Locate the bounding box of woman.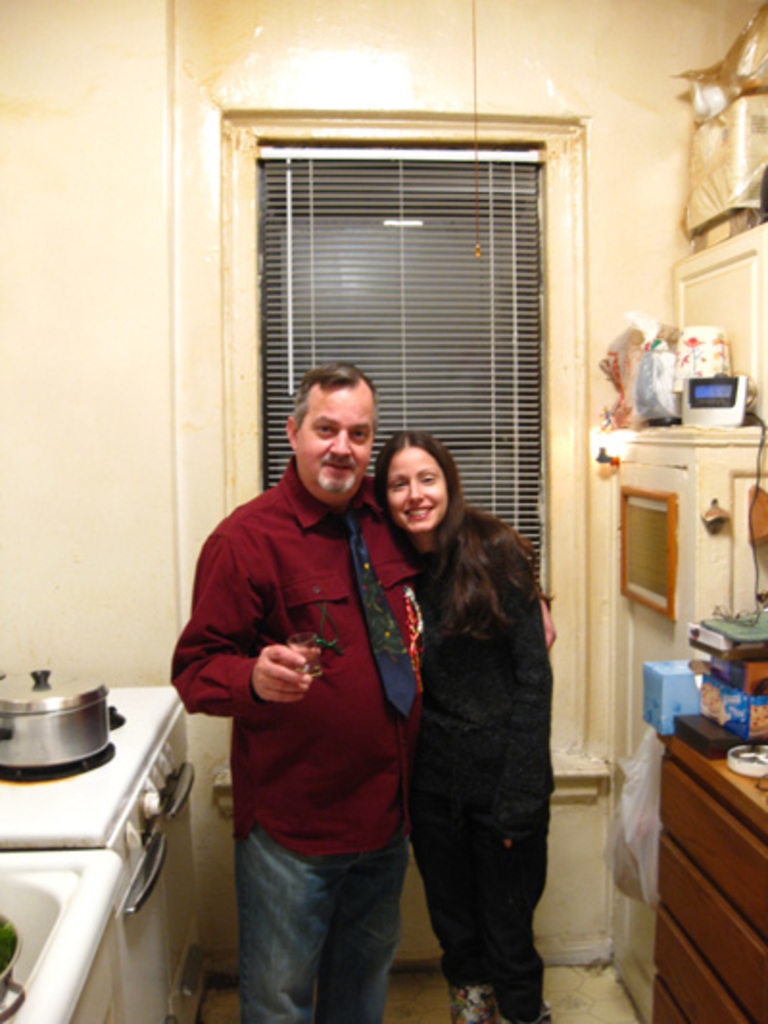
Bounding box: <box>376,428,557,1022</box>.
